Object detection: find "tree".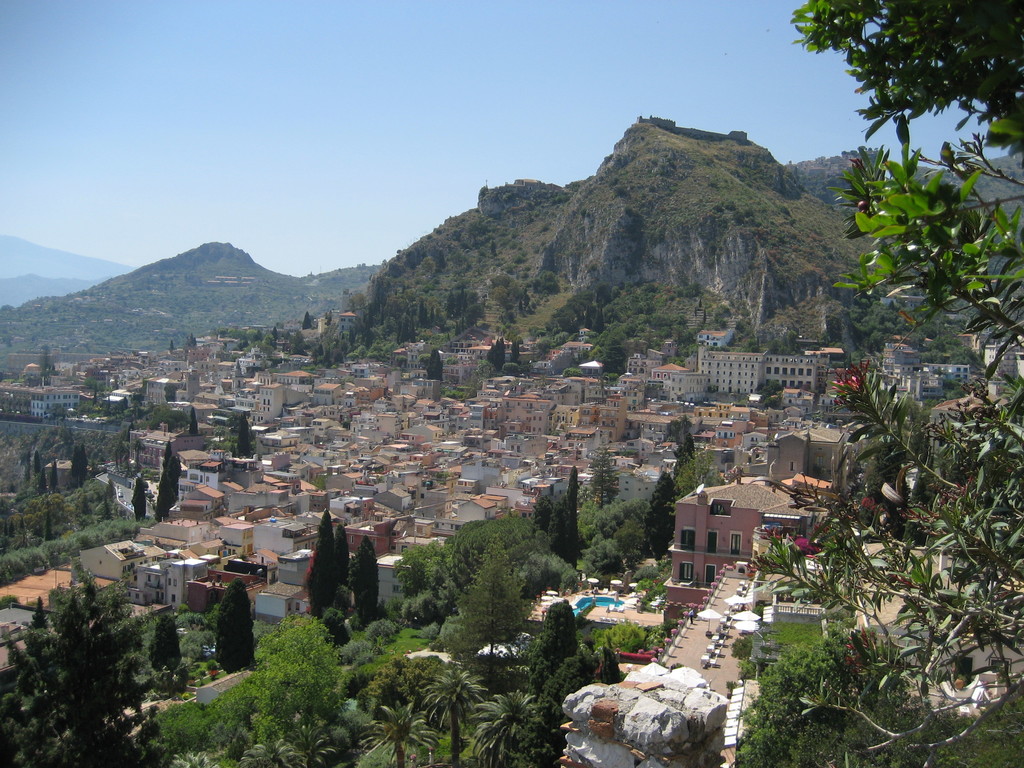
[left=443, top=284, right=465, bottom=314].
